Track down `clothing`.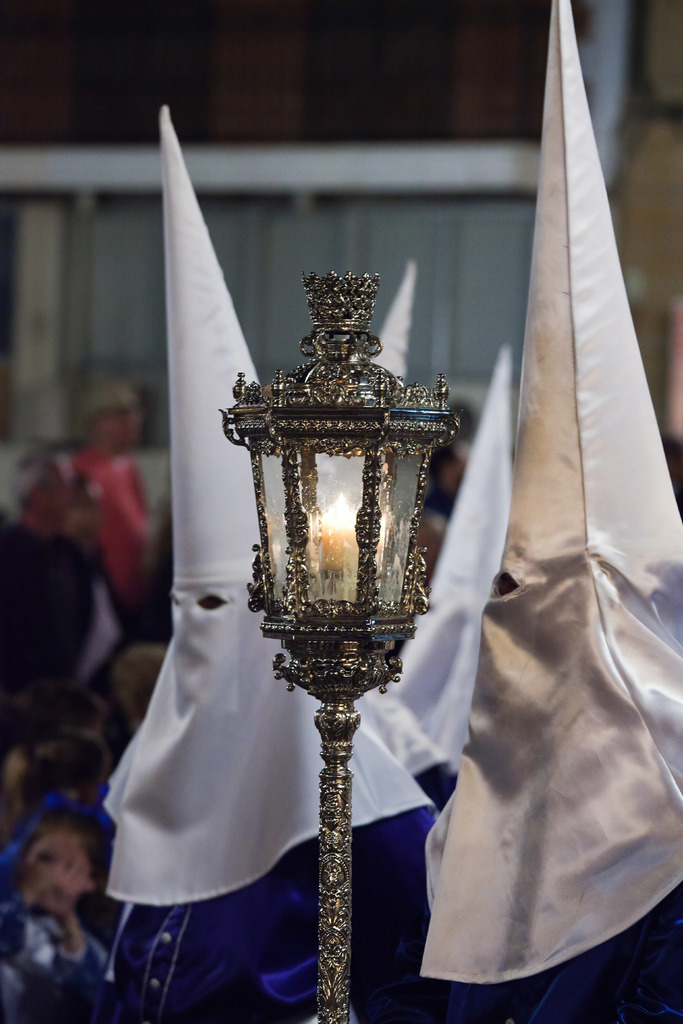
Tracked to locate(21, 447, 157, 600).
